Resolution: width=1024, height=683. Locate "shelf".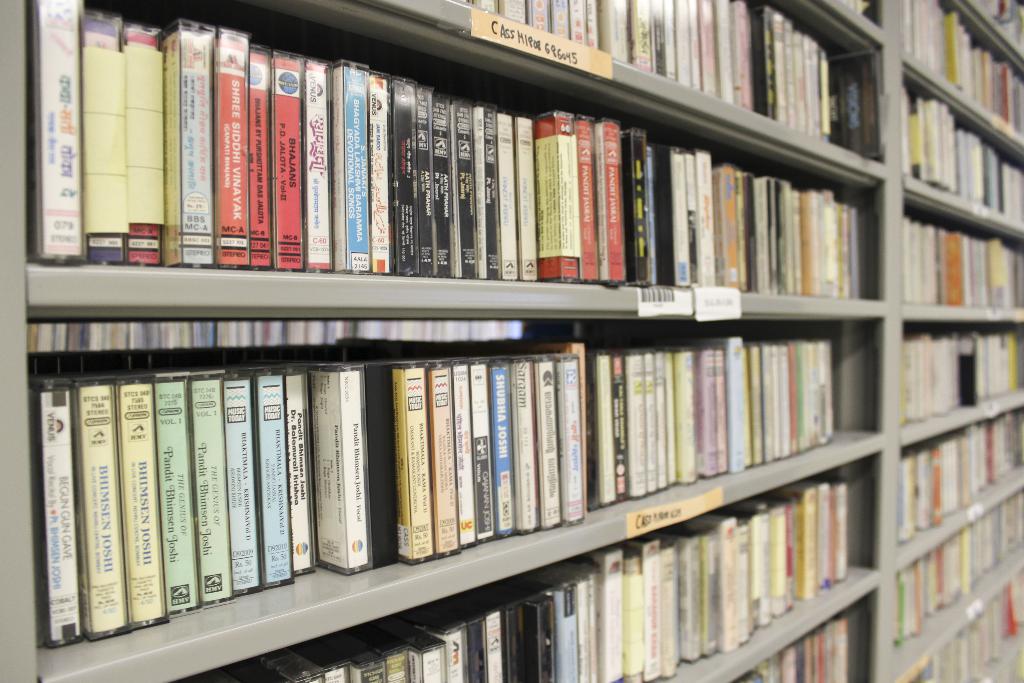
17:0:885:302.
